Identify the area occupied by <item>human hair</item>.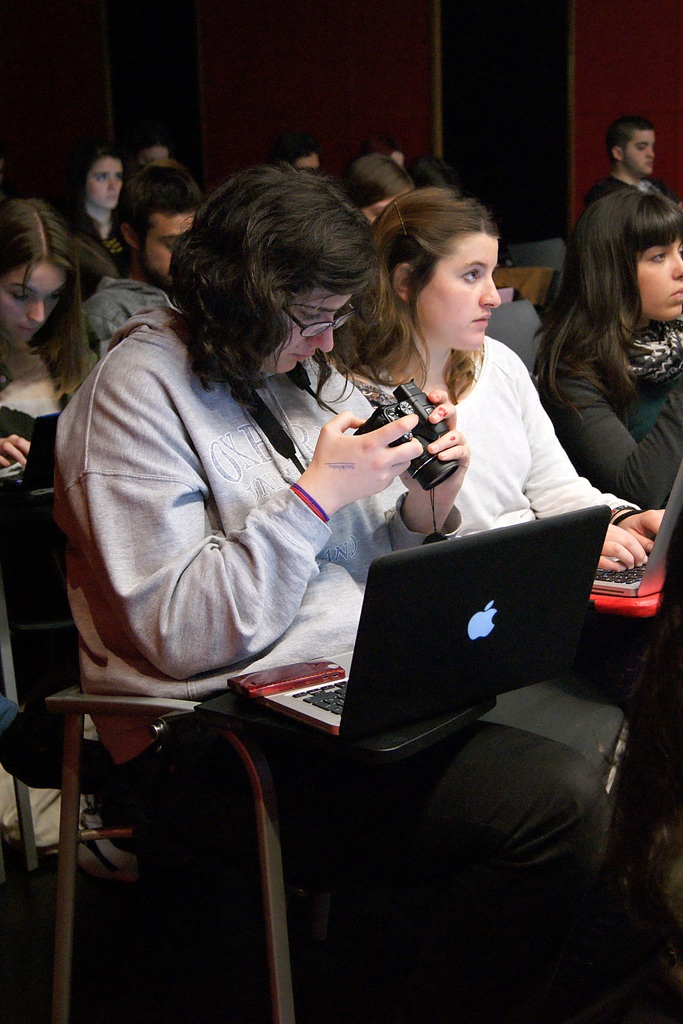
Area: <region>404, 152, 459, 185</region>.
